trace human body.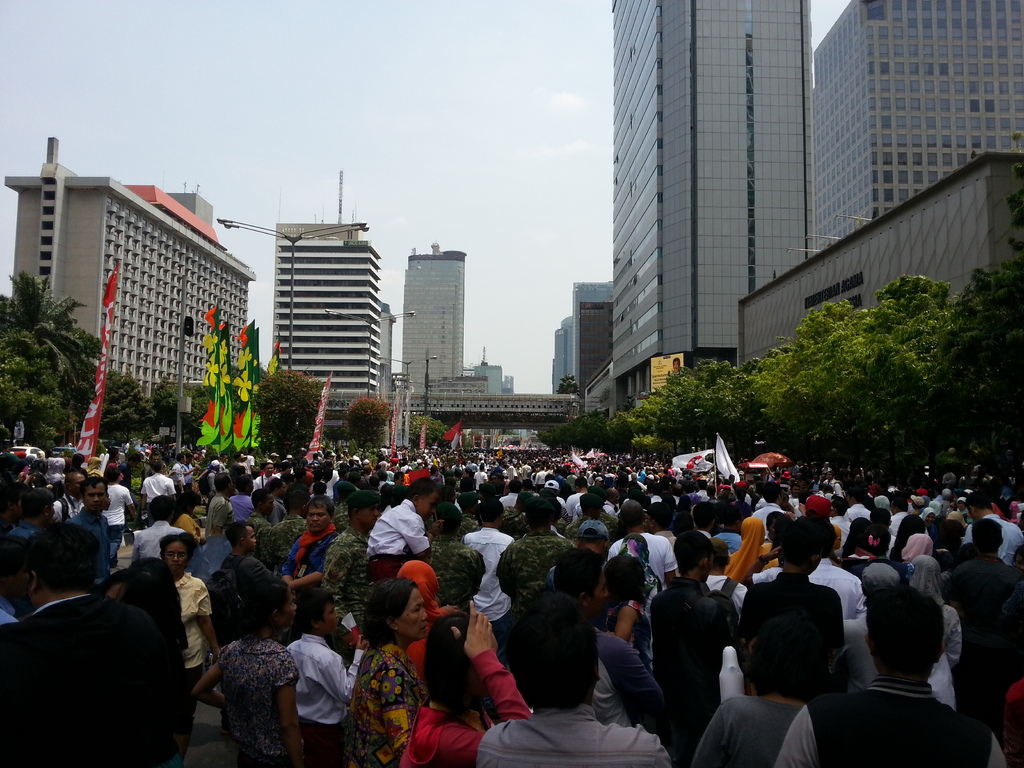
Traced to <region>843, 564, 965, 710</region>.
